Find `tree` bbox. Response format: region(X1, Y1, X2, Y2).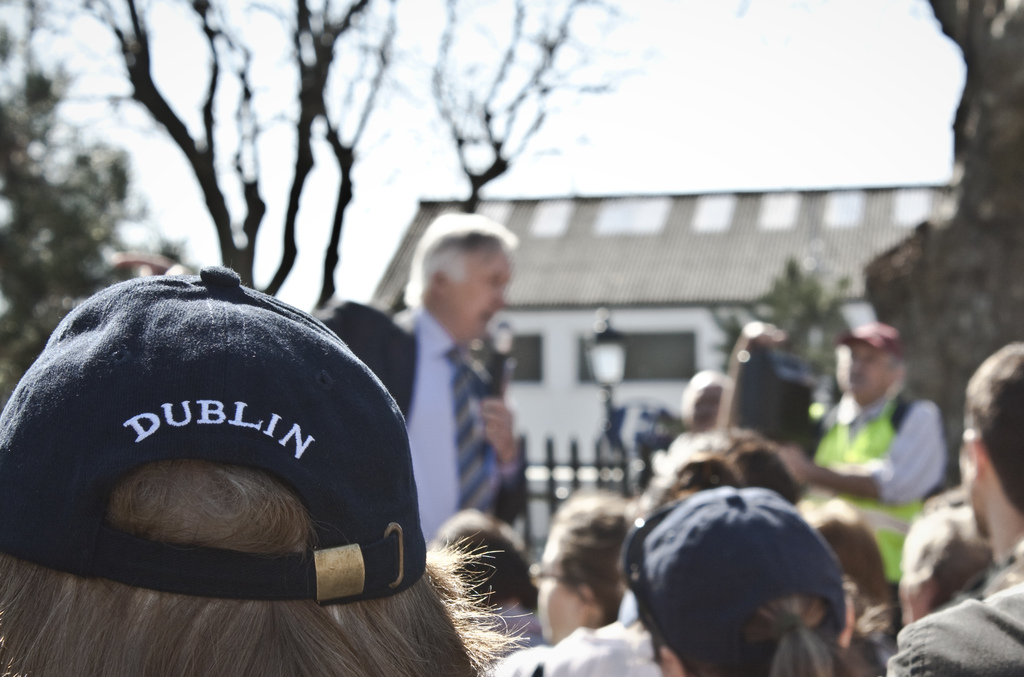
region(0, 0, 191, 418).
